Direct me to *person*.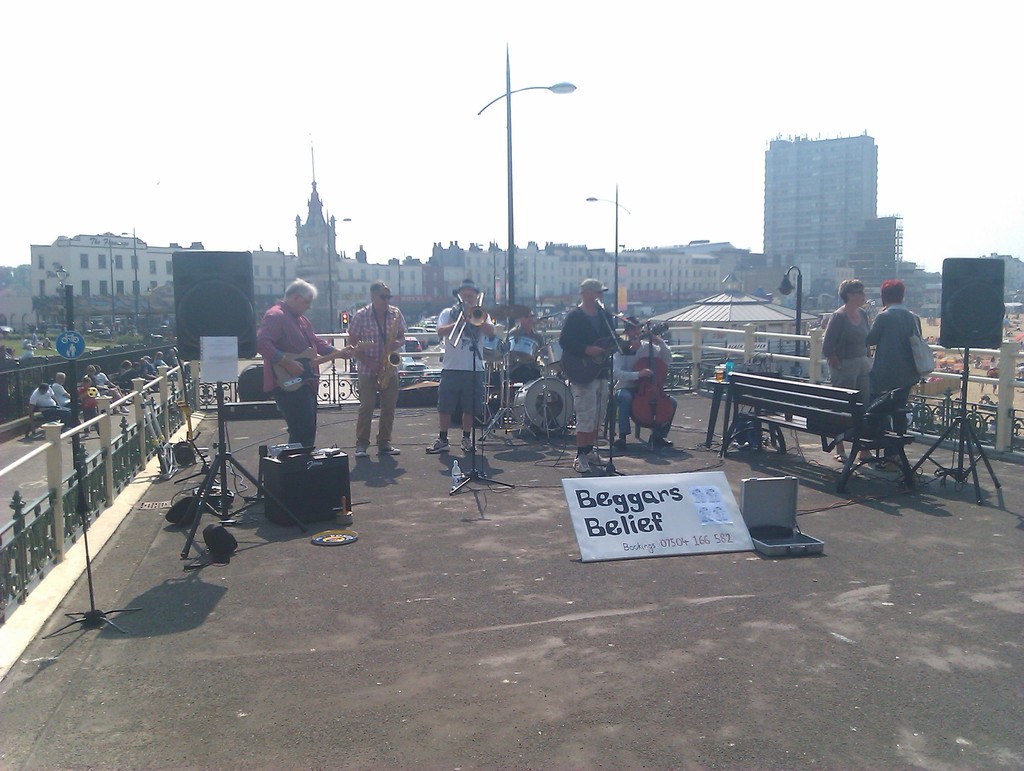
Direction: 92, 367, 130, 404.
